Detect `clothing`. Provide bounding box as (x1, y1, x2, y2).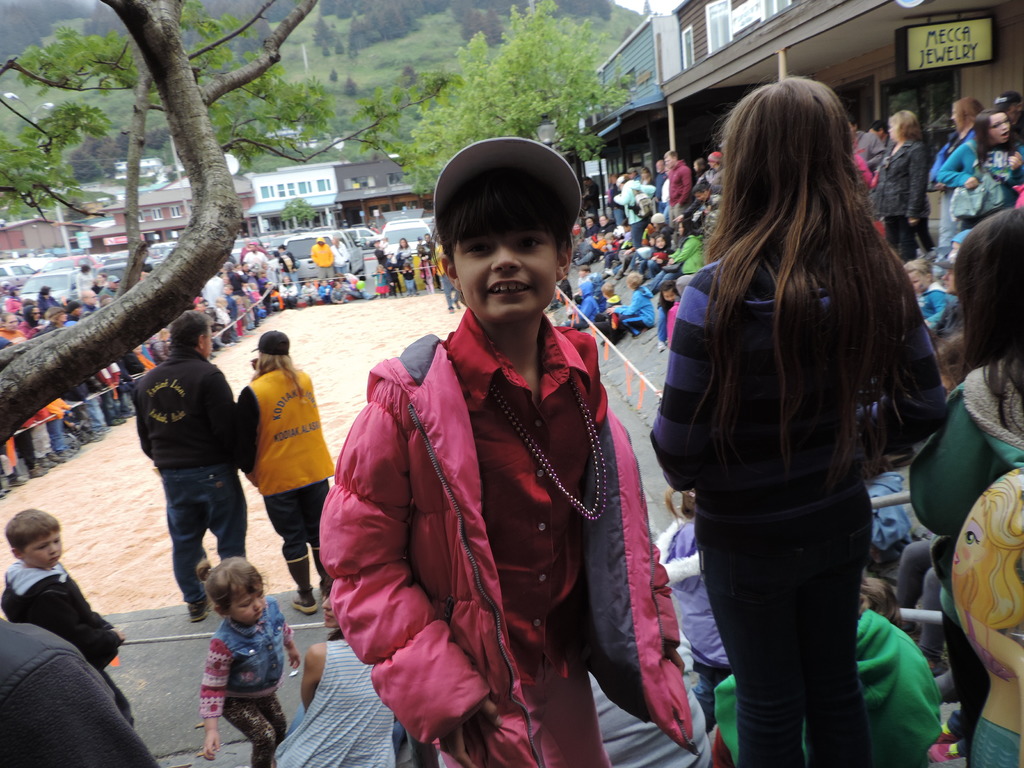
(133, 344, 223, 627).
